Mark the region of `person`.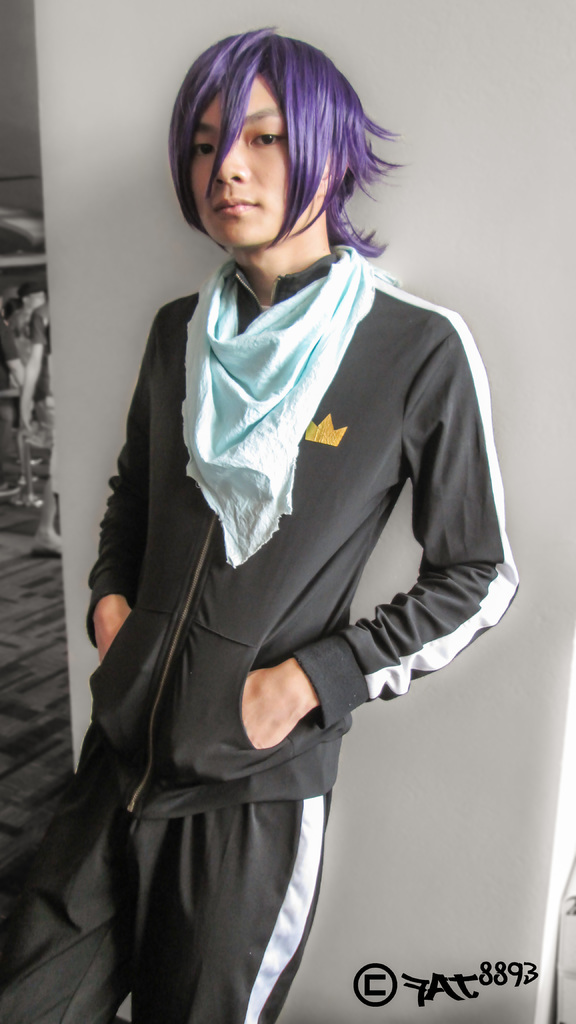
Region: <region>58, 40, 520, 996</region>.
